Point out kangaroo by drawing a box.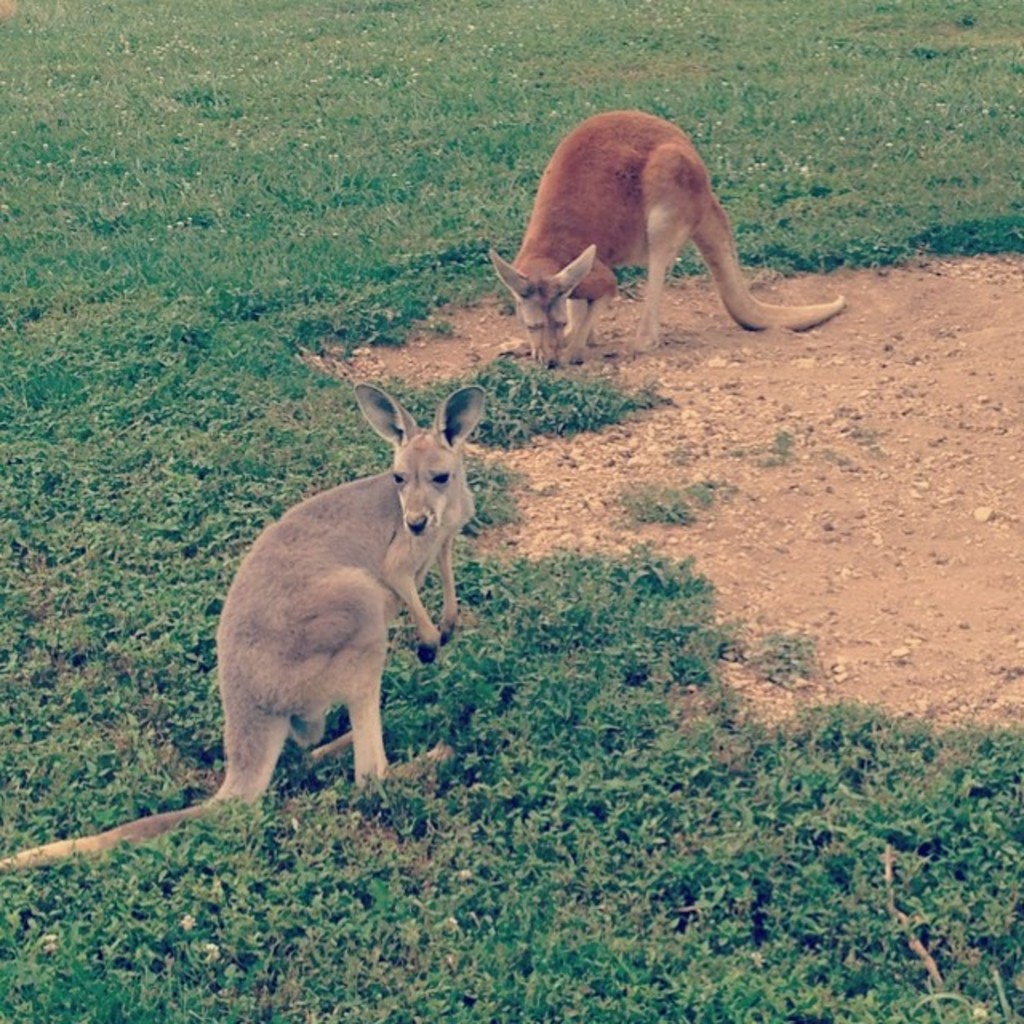
{"left": 485, "top": 112, "right": 846, "bottom": 376}.
